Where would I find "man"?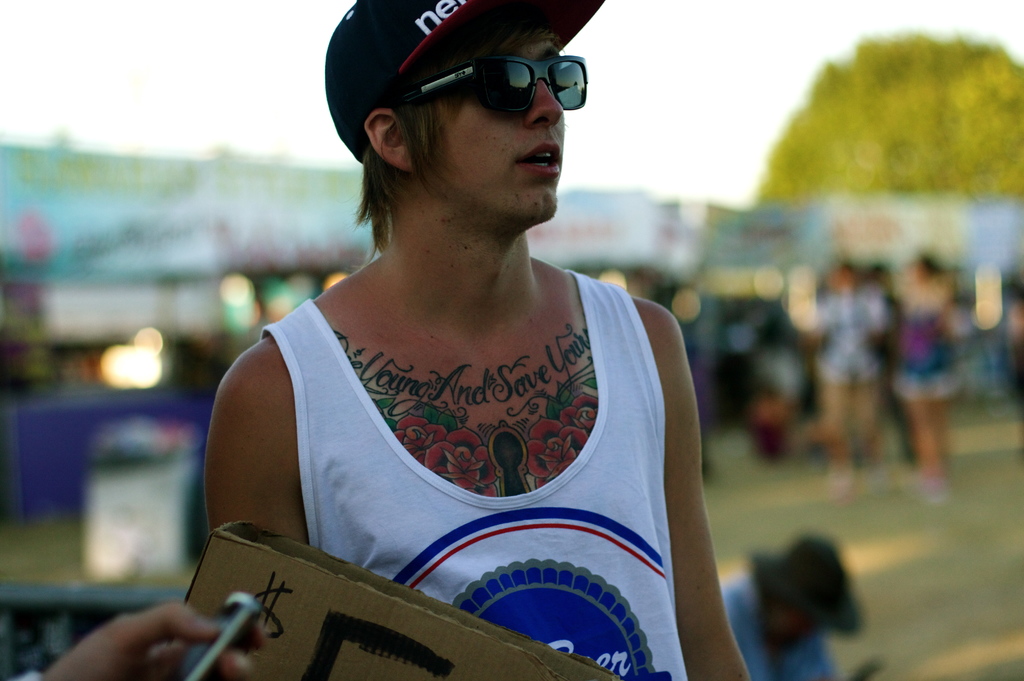
At x1=202 y1=0 x2=755 y2=680.
